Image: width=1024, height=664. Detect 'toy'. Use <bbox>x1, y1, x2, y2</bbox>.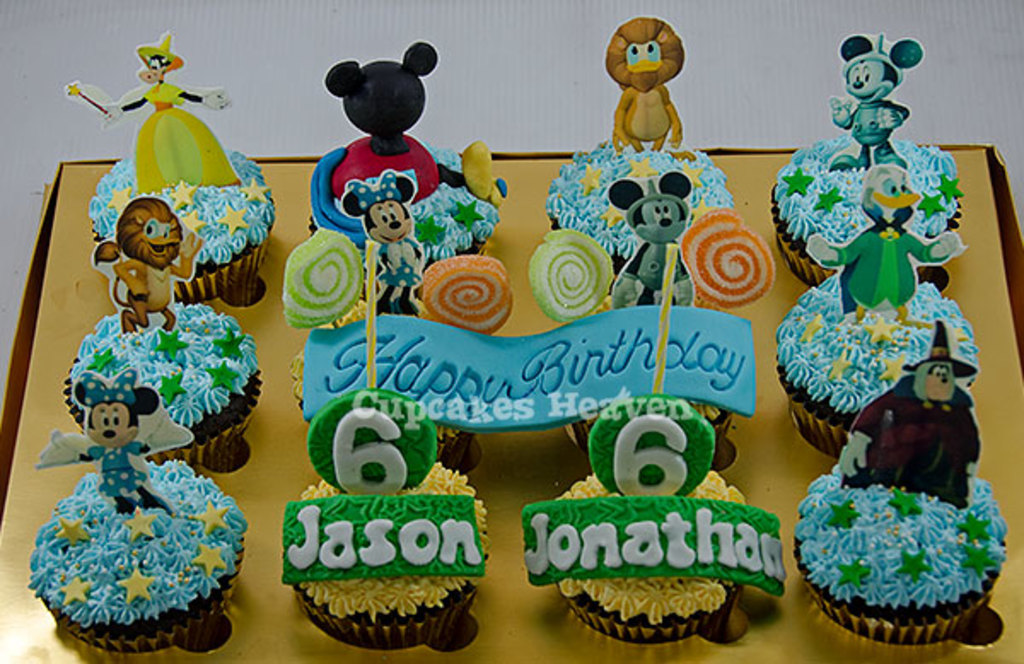
<bbox>841, 319, 992, 509</bbox>.
